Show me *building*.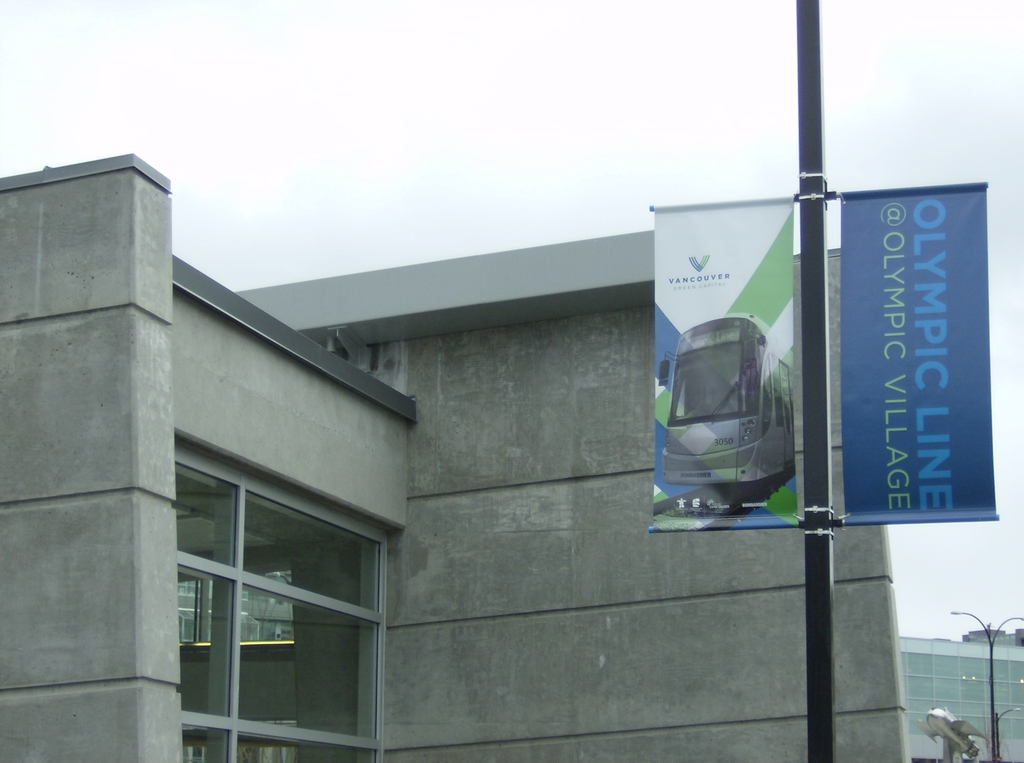
*building* is here: (left=895, top=629, right=1023, bottom=762).
